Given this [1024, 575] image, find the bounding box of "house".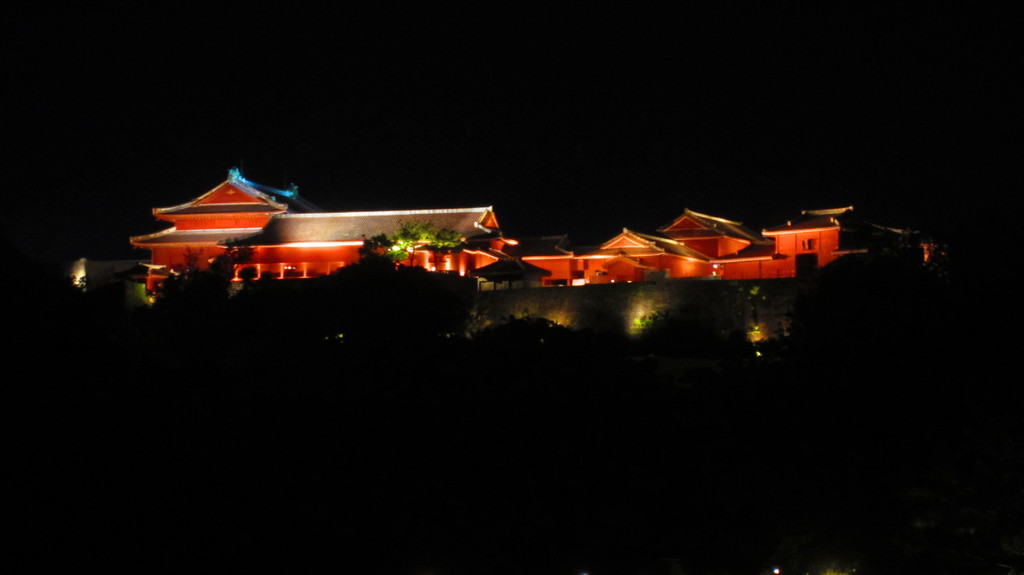
[x1=221, y1=203, x2=516, y2=291].
